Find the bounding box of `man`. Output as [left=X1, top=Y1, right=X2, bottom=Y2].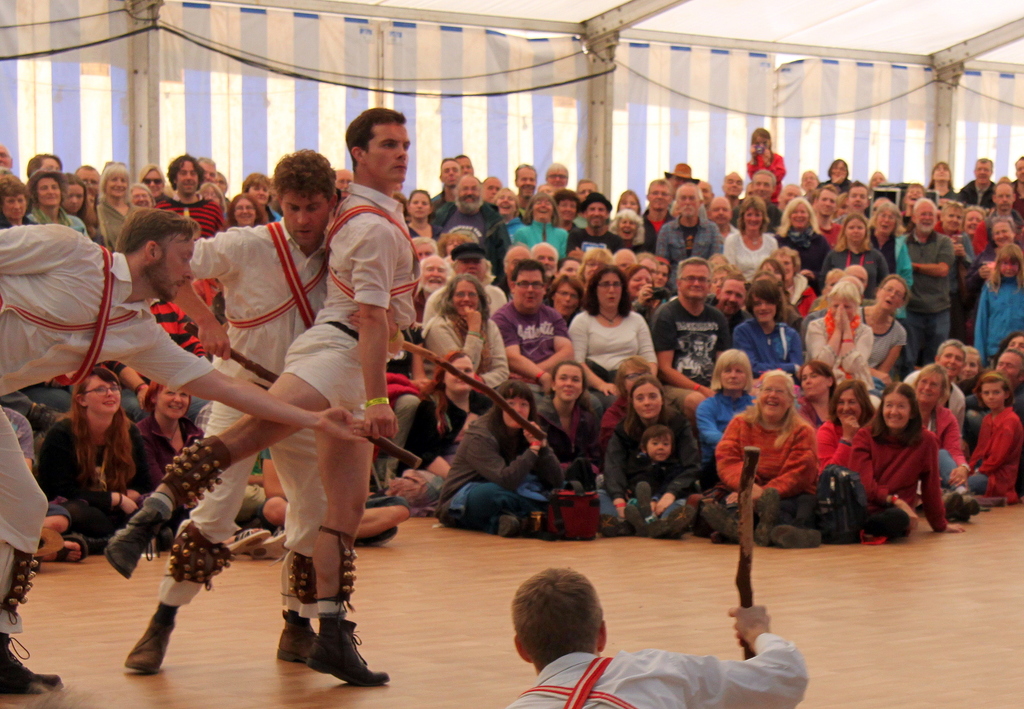
[left=451, top=156, right=476, bottom=176].
